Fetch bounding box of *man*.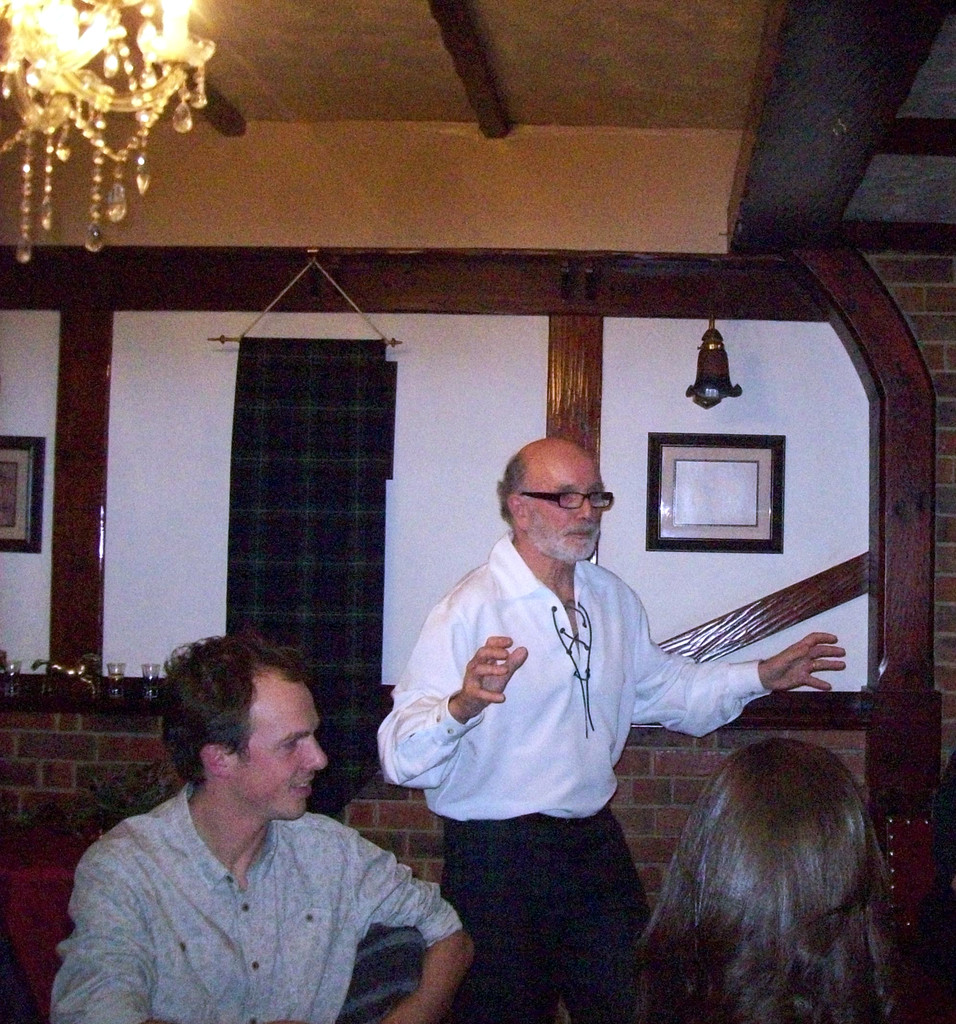
Bbox: 43:641:480:1013.
